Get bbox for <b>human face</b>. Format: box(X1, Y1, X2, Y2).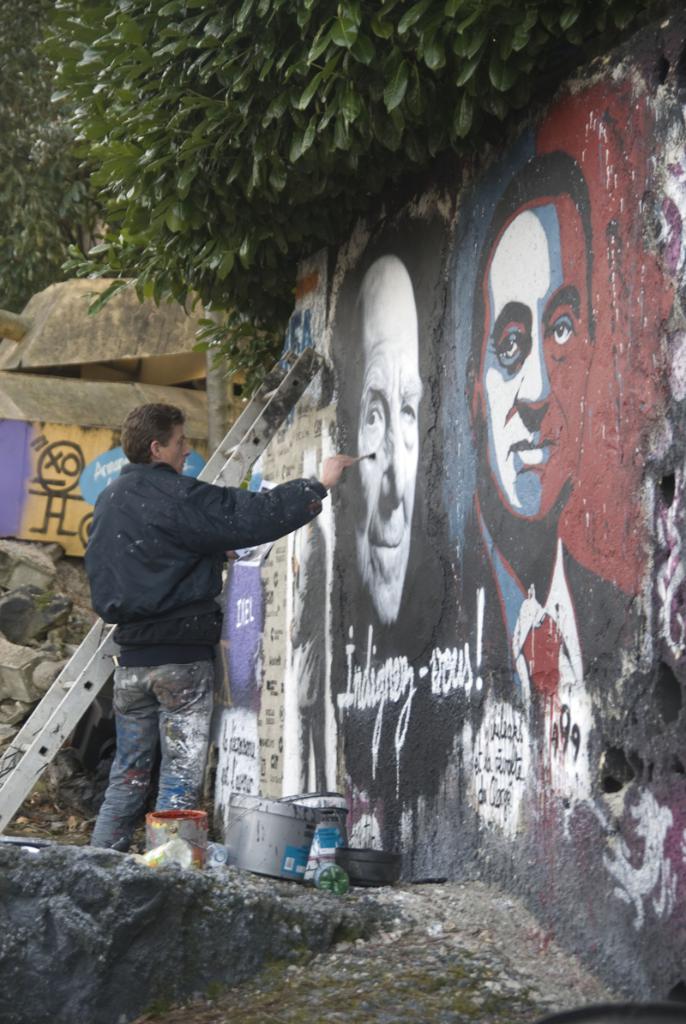
box(481, 201, 590, 520).
